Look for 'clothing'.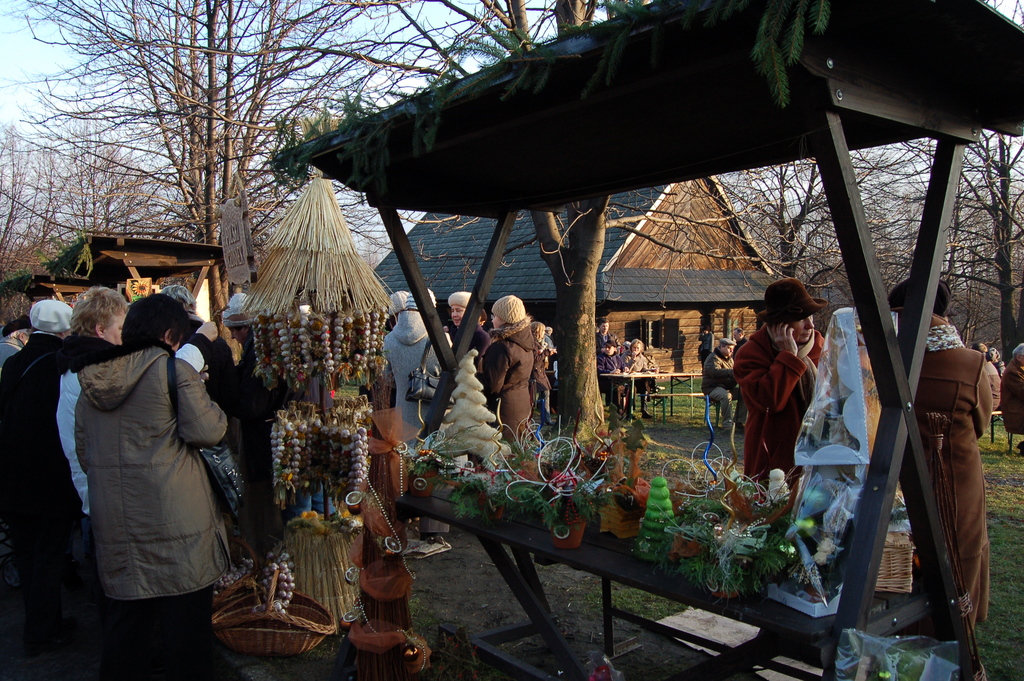
Found: x1=624 y1=356 x2=649 y2=370.
